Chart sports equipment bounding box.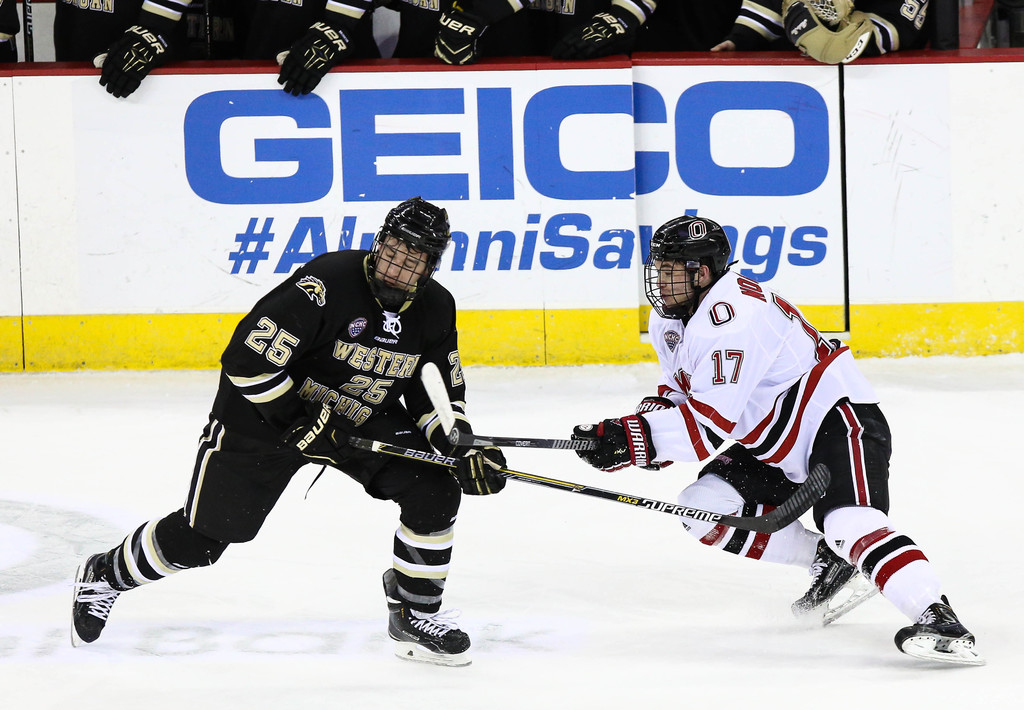
Charted: Rect(788, 543, 879, 623).
